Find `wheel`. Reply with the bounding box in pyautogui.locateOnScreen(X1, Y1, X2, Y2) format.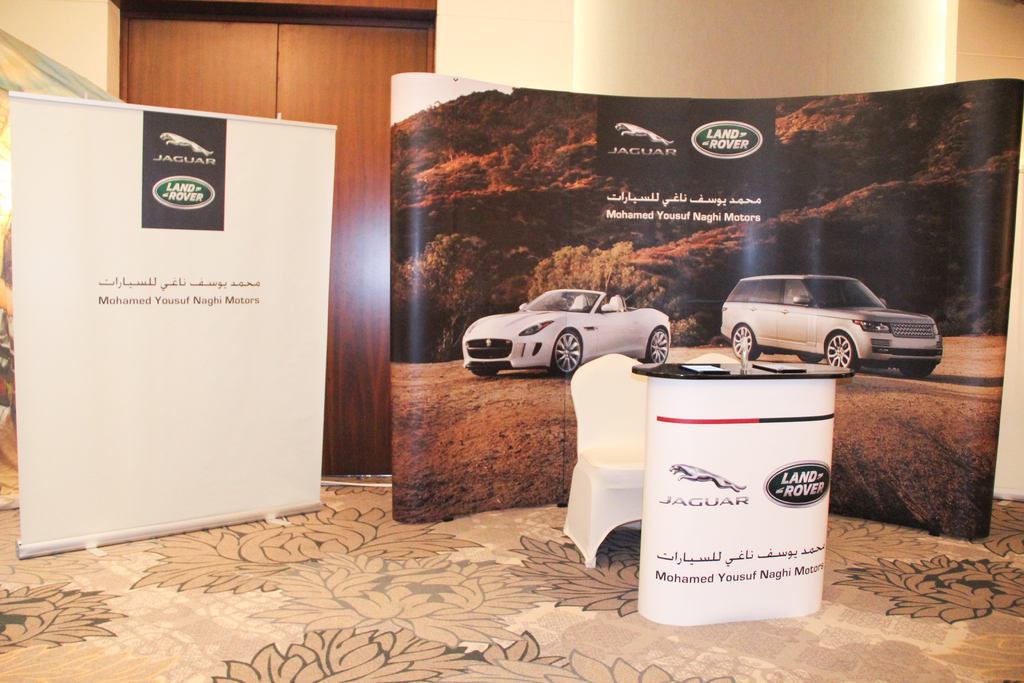
pyautogui.locateOnScreen(639, 329, 671, 362).
